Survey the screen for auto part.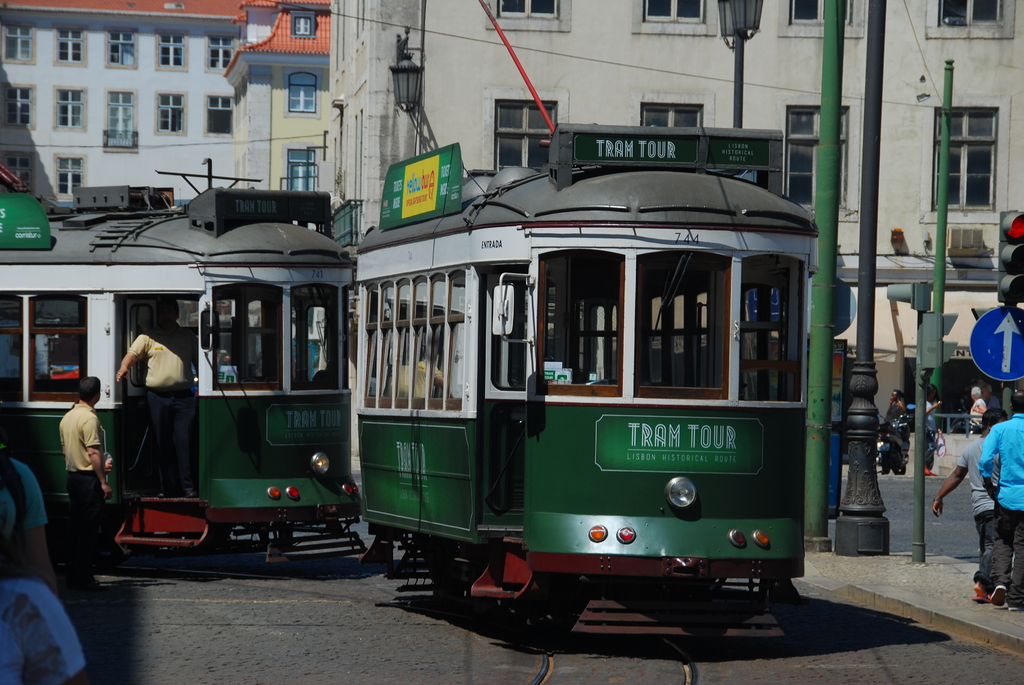
Survey found: {"x1": 309, "y1": 452, "x2": 330, "y2": 476}.
